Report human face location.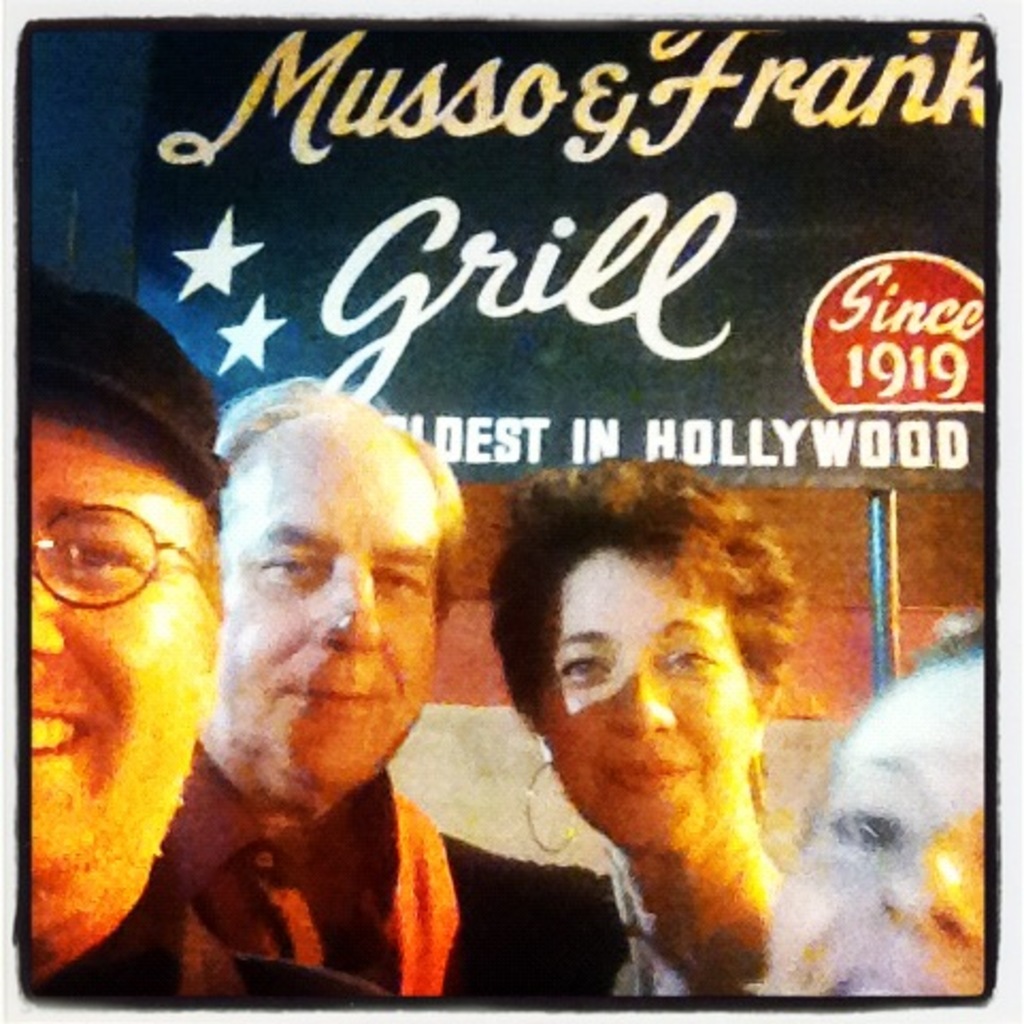
Report: [771, 666, 984, 988].
